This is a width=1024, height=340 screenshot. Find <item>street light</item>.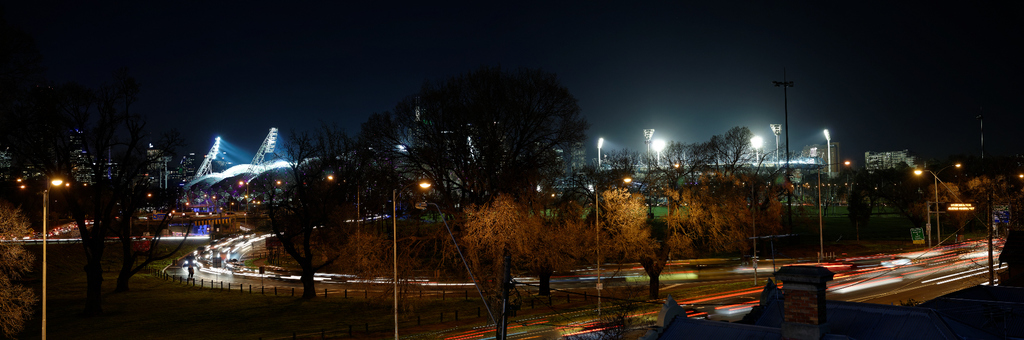
Bounding box: <box>652,133,668,167</box>.
